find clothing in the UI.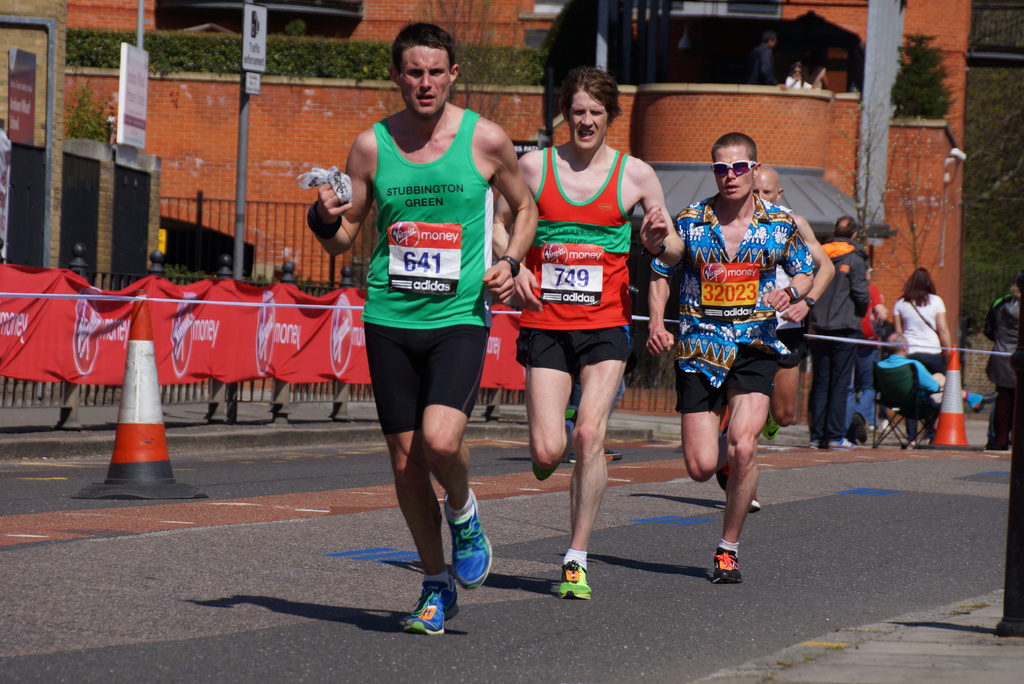
UI element at x1=844 y1=289 x2=879 y2=407.
